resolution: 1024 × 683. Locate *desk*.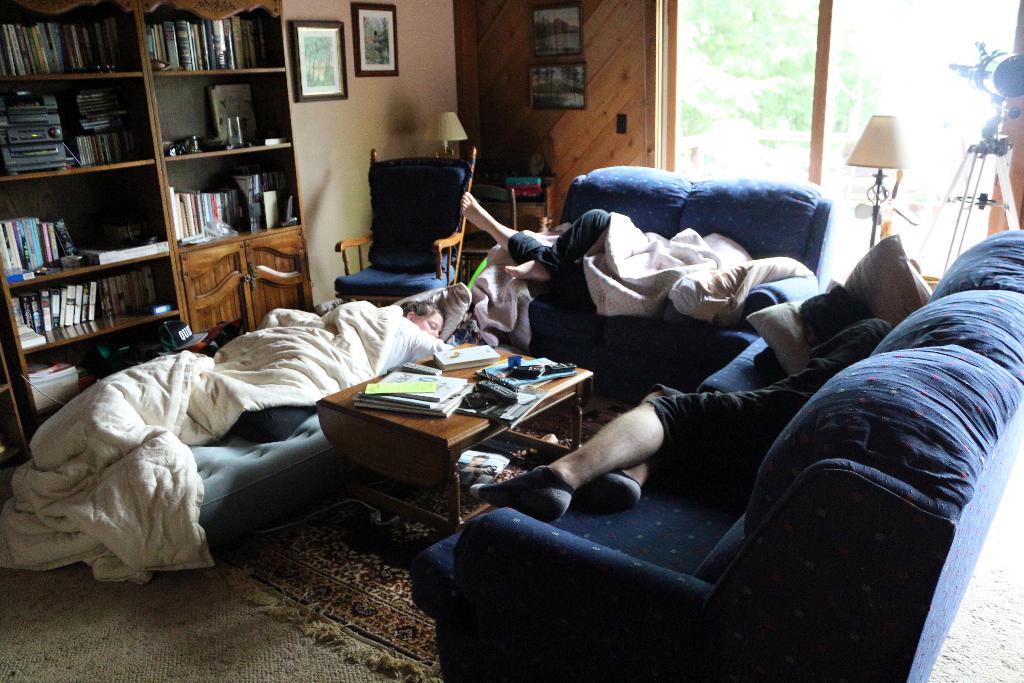
[286, 346, 592, 507].
